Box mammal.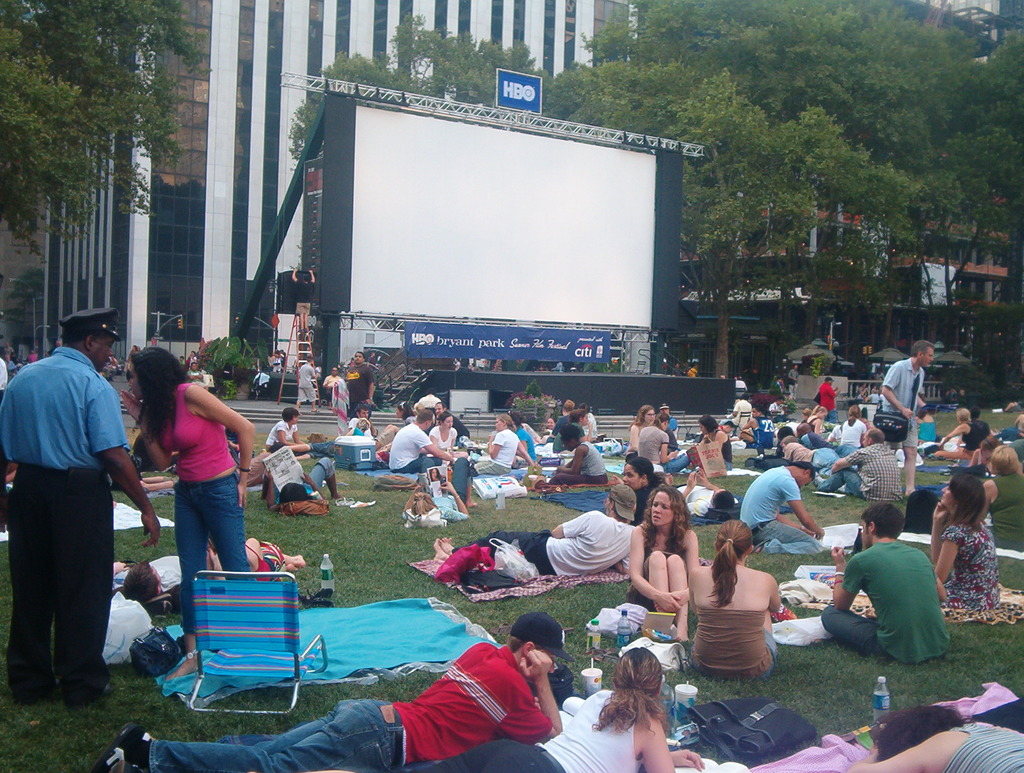
box(694, 411, 733, 468).
